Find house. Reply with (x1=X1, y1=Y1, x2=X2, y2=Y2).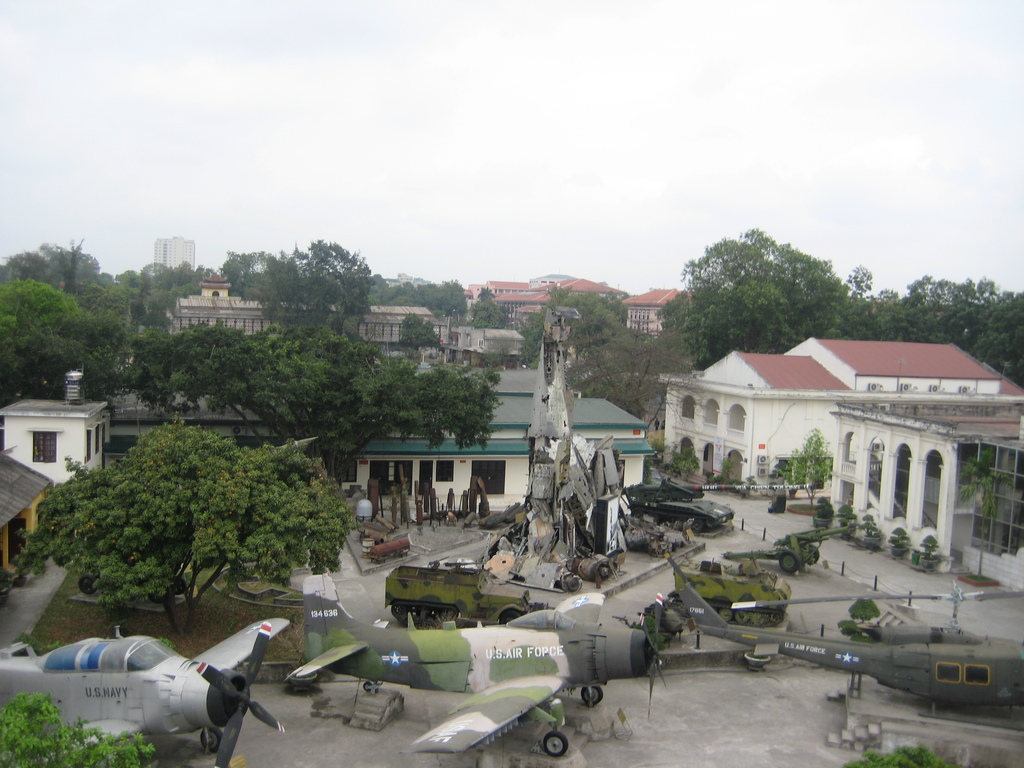
(x1=657, y1=332, x2=1023, y2=490).
